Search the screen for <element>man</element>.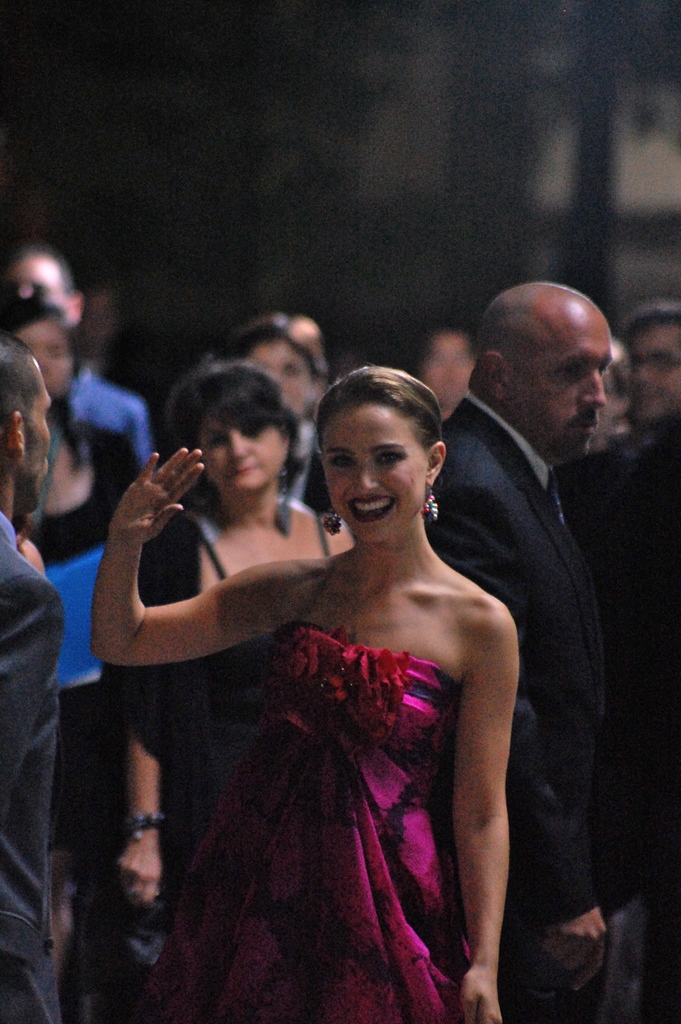
Found at locate(417, 321, 475, 413).
